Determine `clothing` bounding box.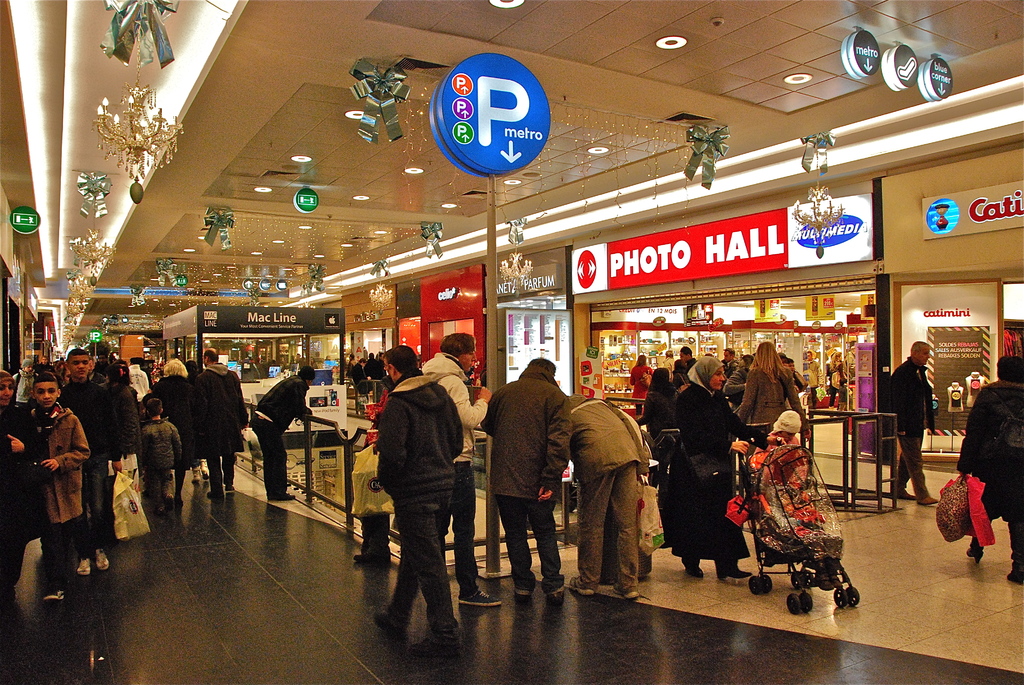
Determined: (x1=732, y1=363, x2=792, y2=430).
